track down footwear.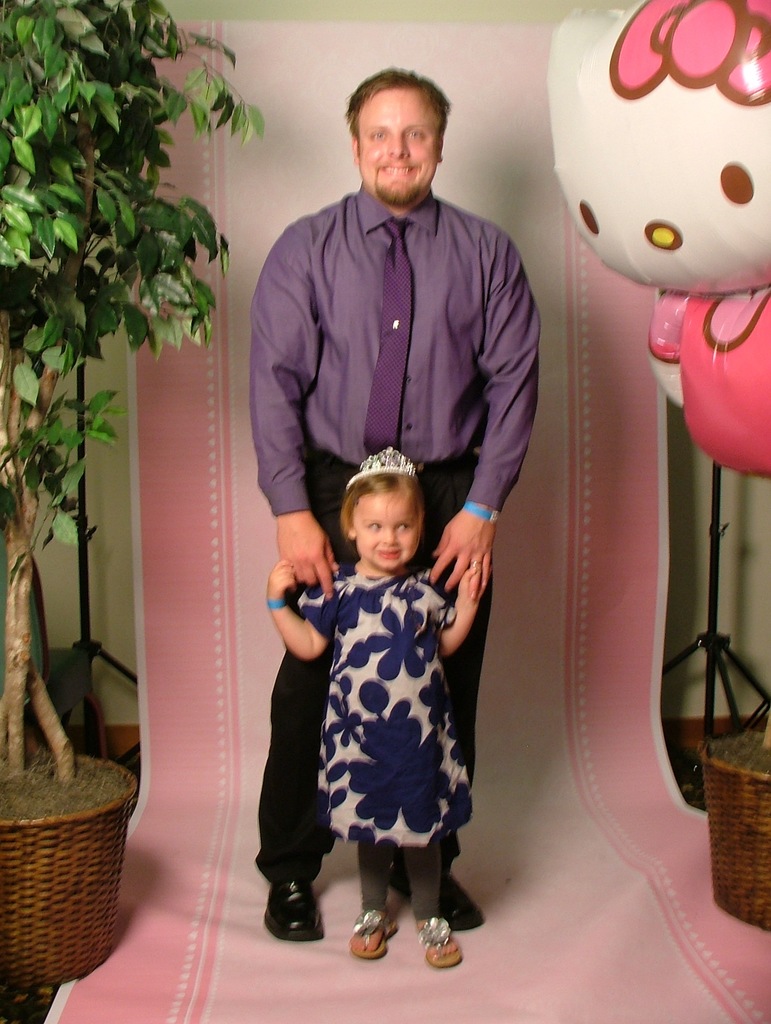
Tracked to left=419, top=916, right=462, bottom=968.
